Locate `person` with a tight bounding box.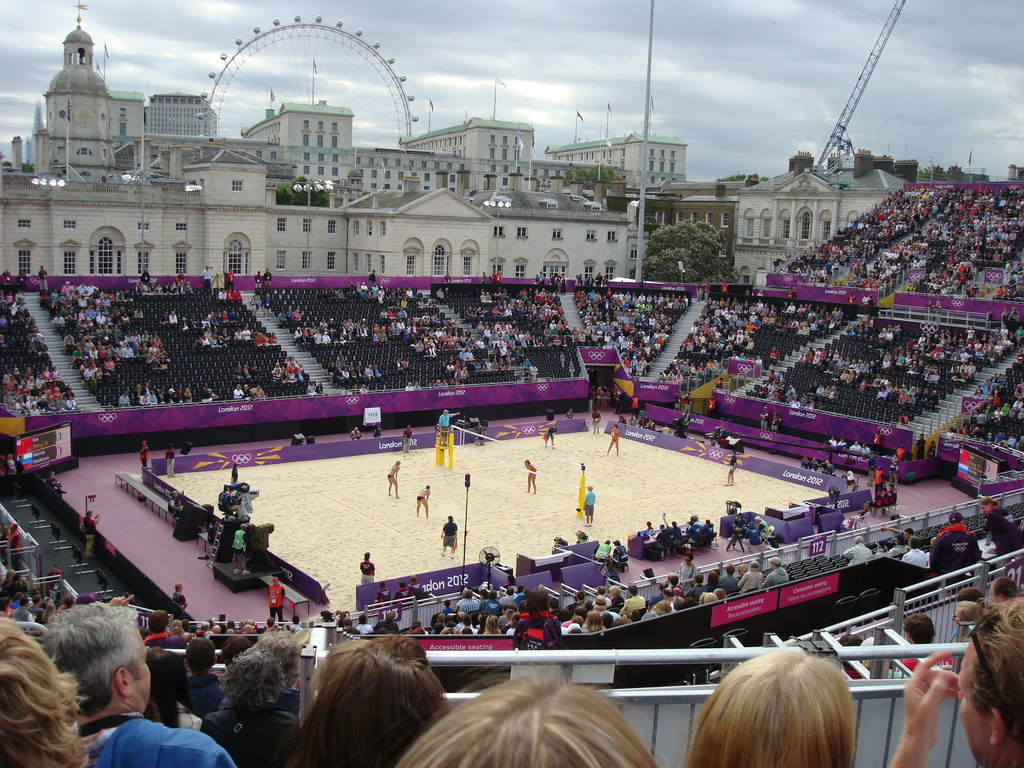
Rect(924, 369, 932, 381).
